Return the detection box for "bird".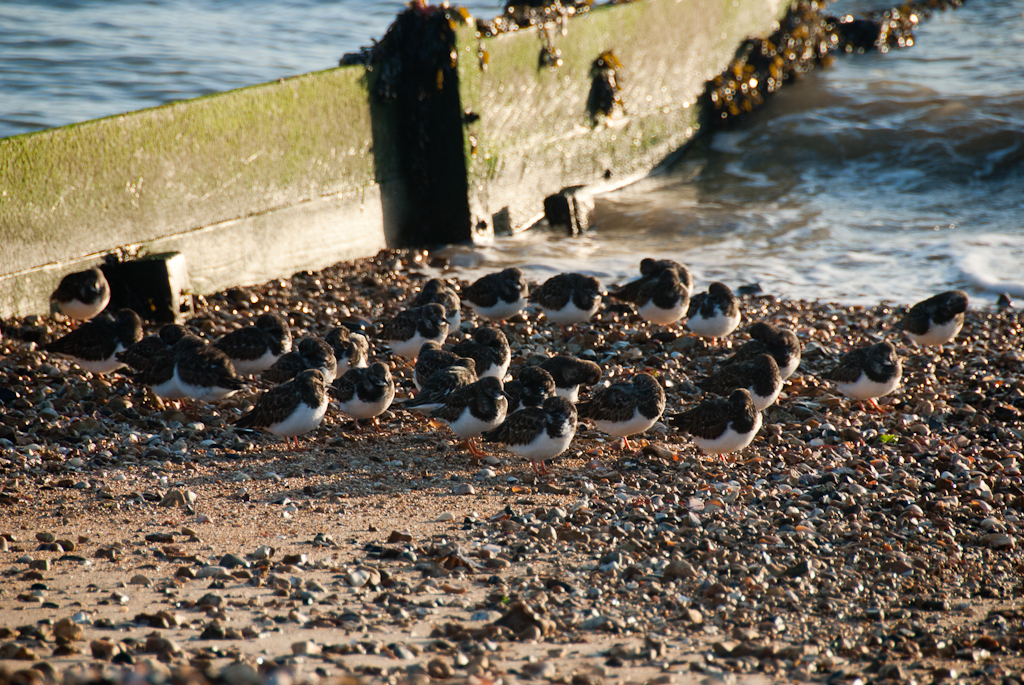
[169, 332, 238, 409].
